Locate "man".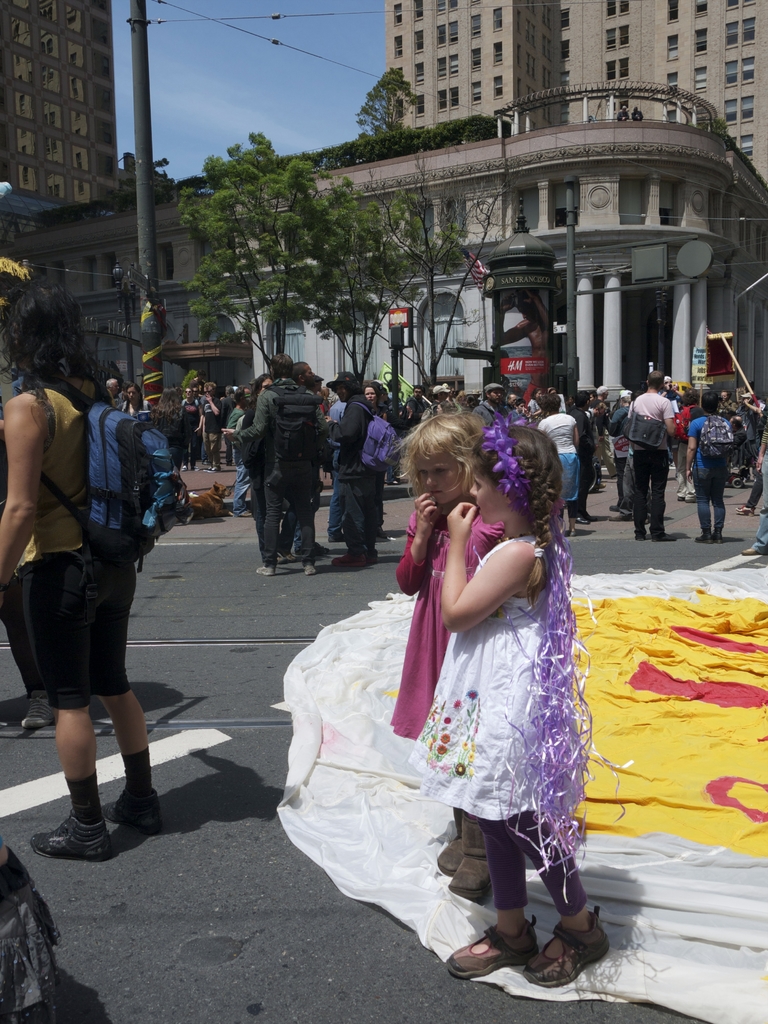
Bounding box: detection(623, 368, 676, 541).
